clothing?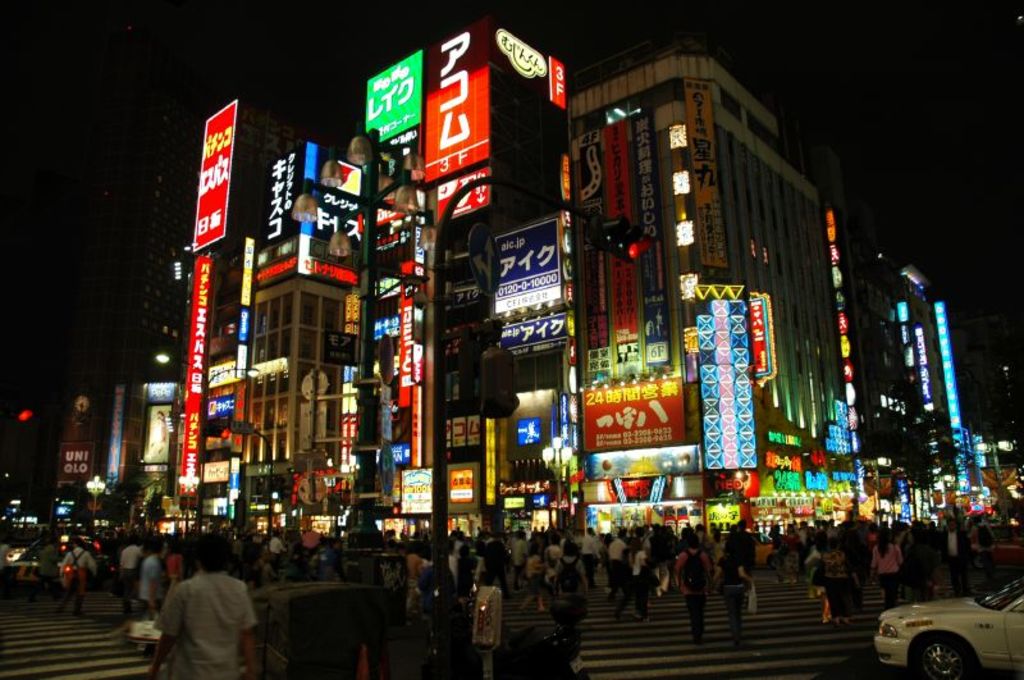
(872, 542, 906, 604)
